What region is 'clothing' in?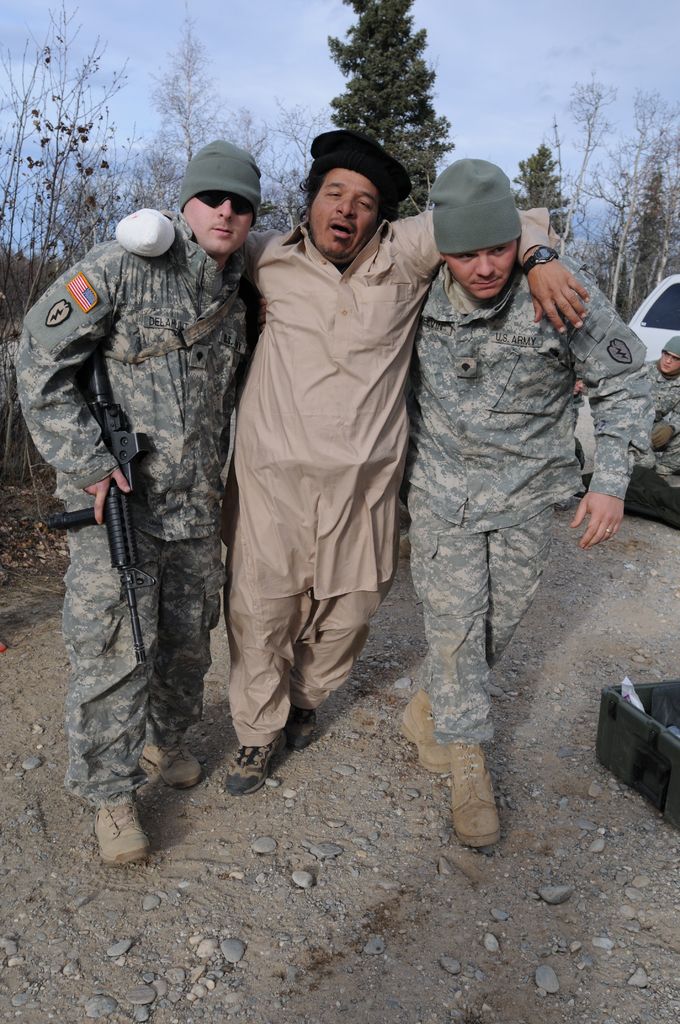
bbox=[397, 270, 651, 730].
